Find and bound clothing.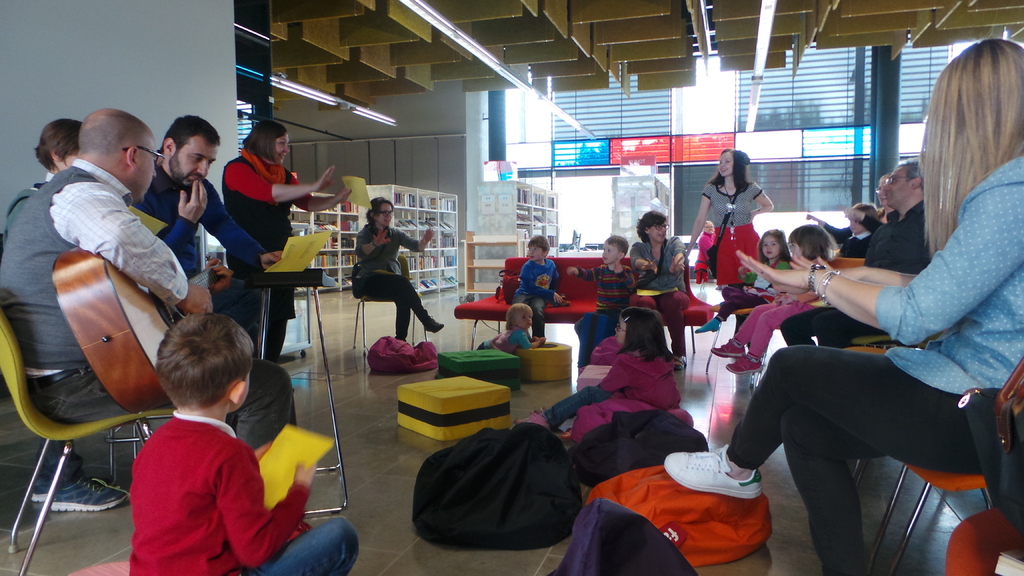
Bound: bbox(698, 178, 763, 288).
